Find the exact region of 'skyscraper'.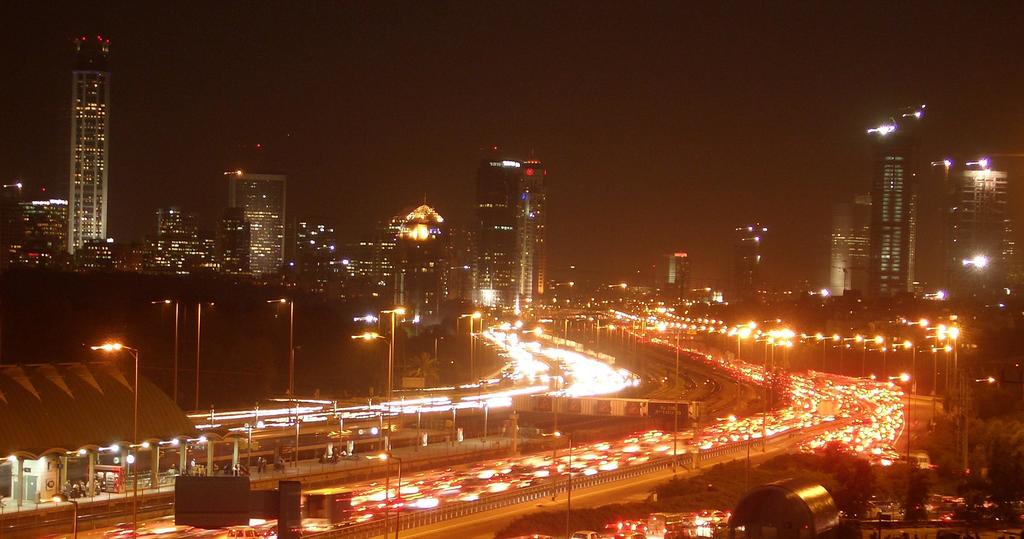
Exact region: 846/104/955/325.
